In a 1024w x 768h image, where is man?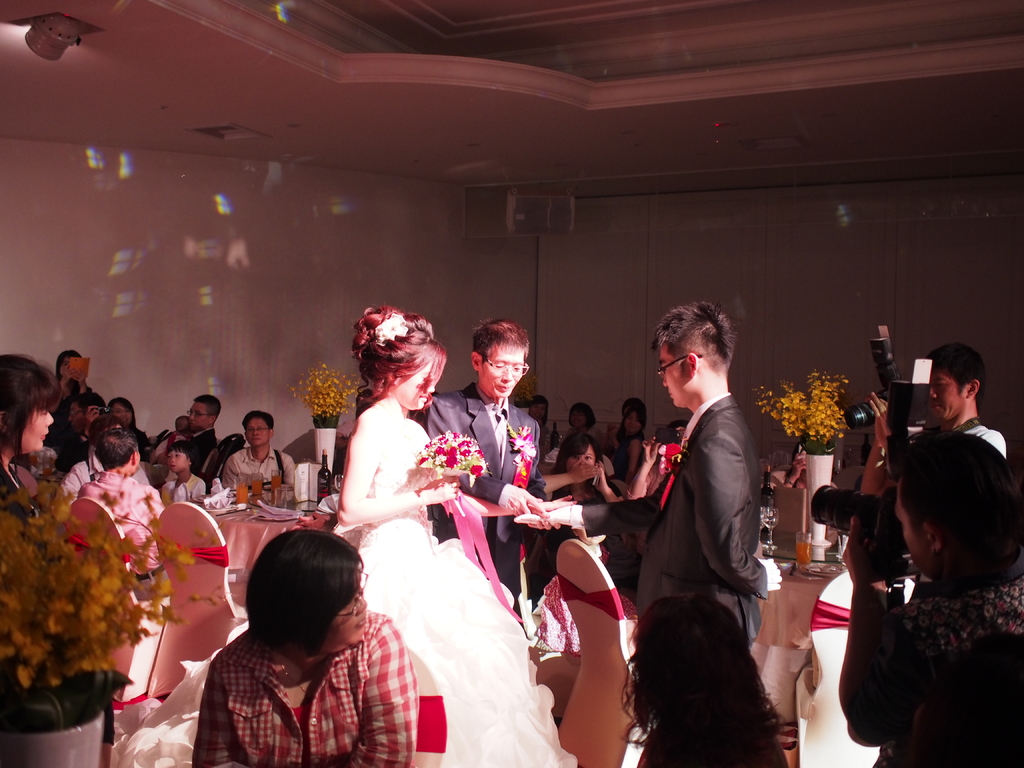
bbox=[157, 394, 241, 477].
